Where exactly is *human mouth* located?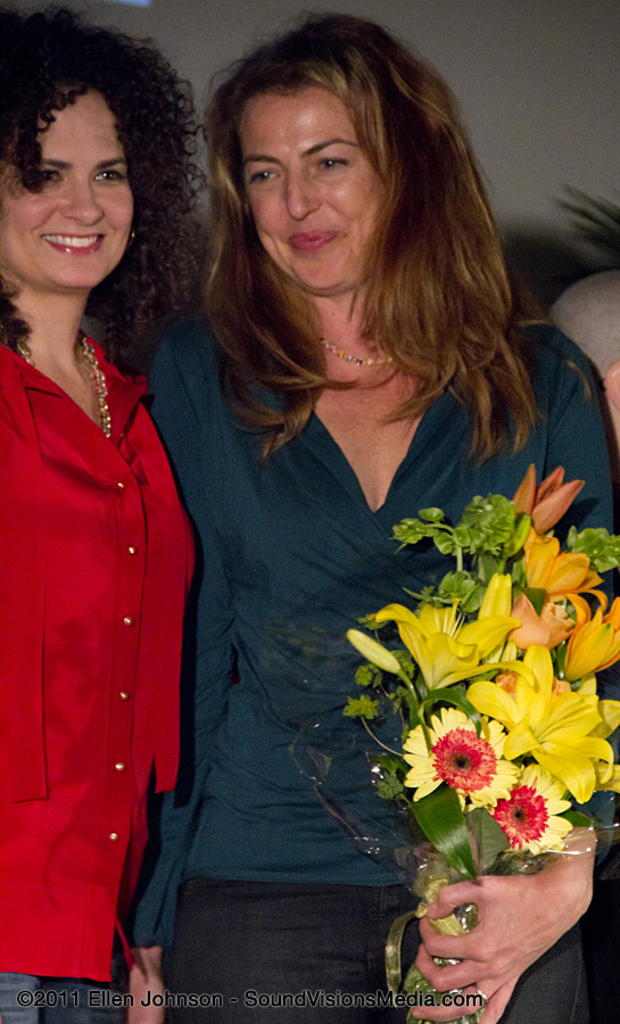
Its bounding box is (x1=286, y1=229, x2=342, y2=253).
